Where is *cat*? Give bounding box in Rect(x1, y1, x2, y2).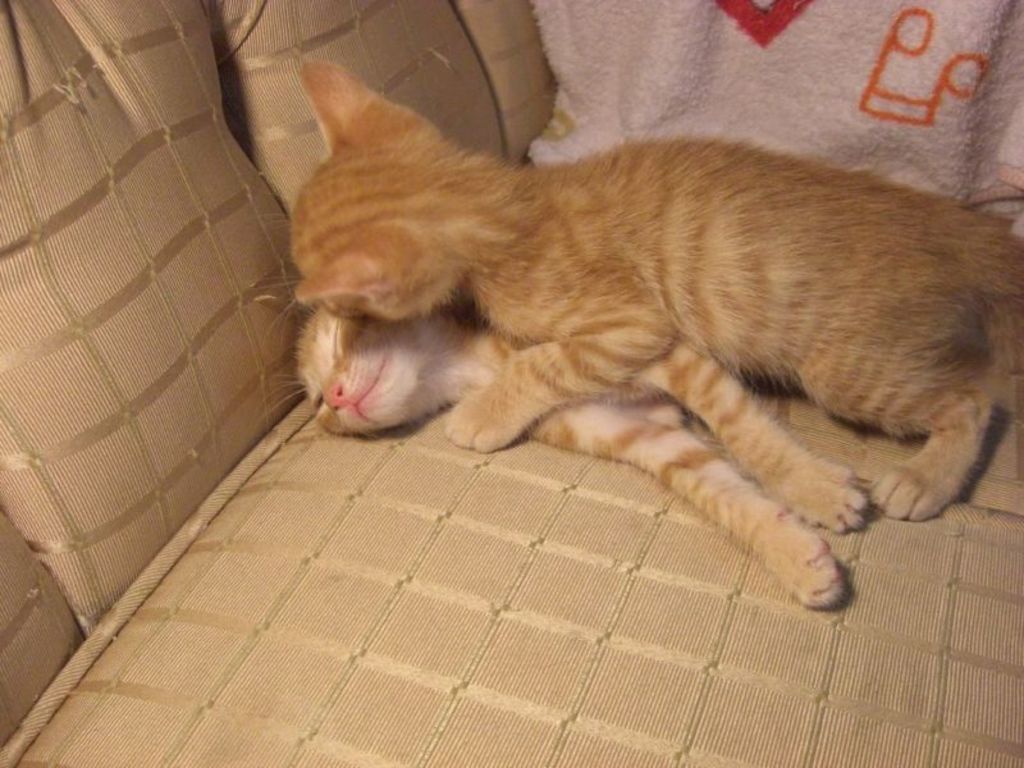
Rect(283, 56, 1023, 522).
